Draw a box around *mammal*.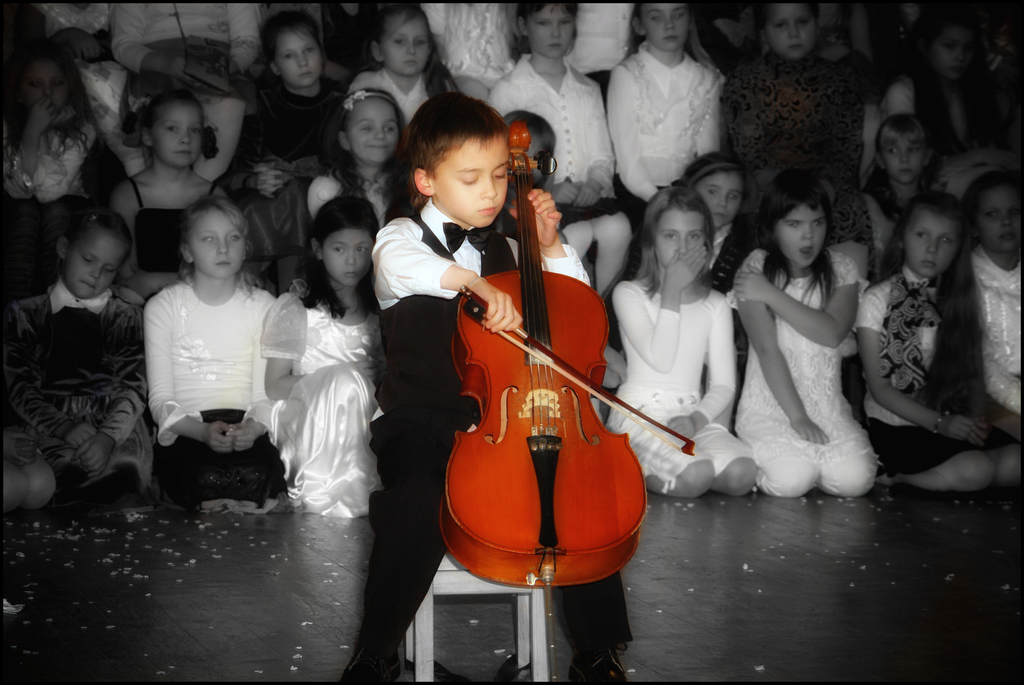
left=419, top=0, right=523, bottom=102.
